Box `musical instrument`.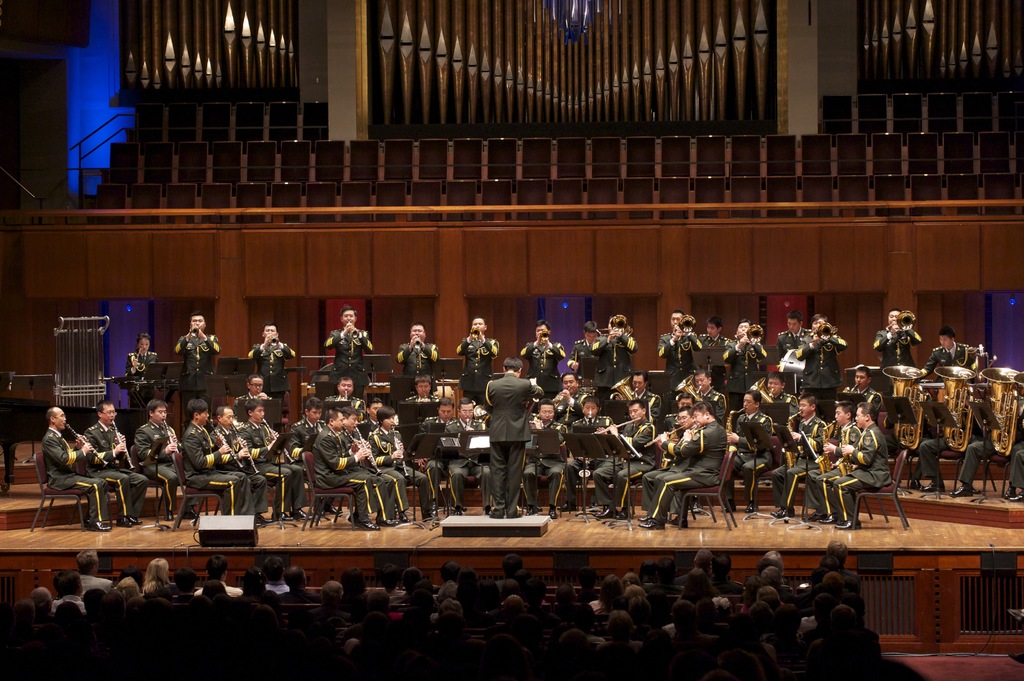
{"left": 933, "top": 366, "right": 982, "bottom": 454}.
